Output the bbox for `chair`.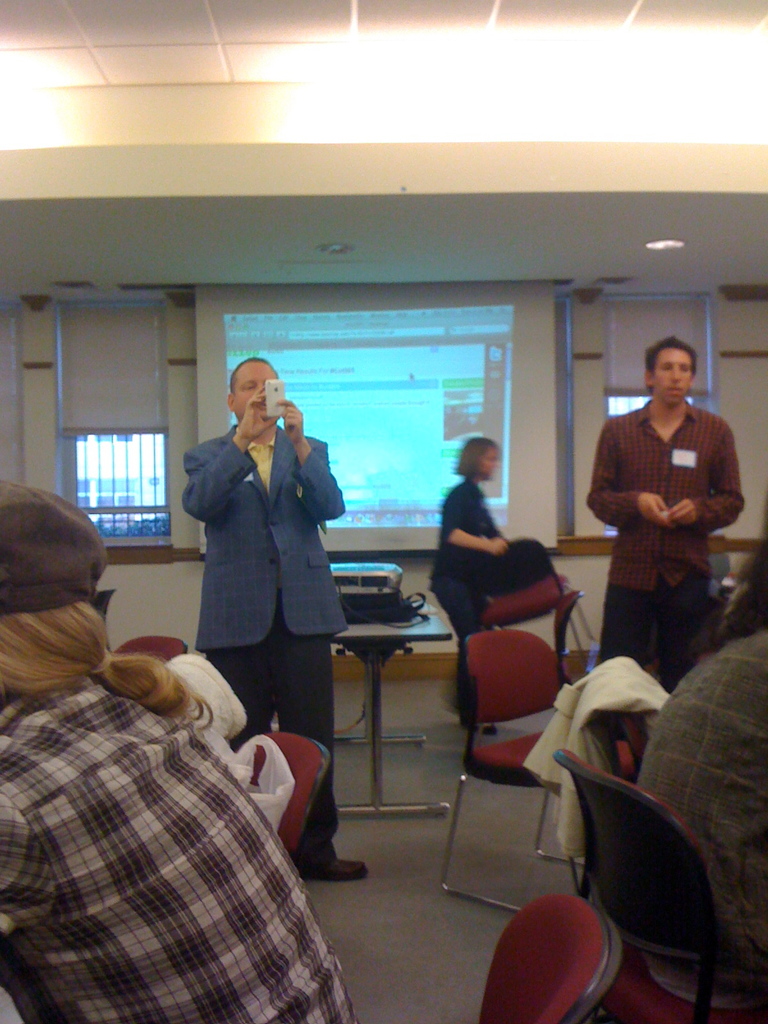
[x1=471, y1=888, x2=621, y2=1023].
